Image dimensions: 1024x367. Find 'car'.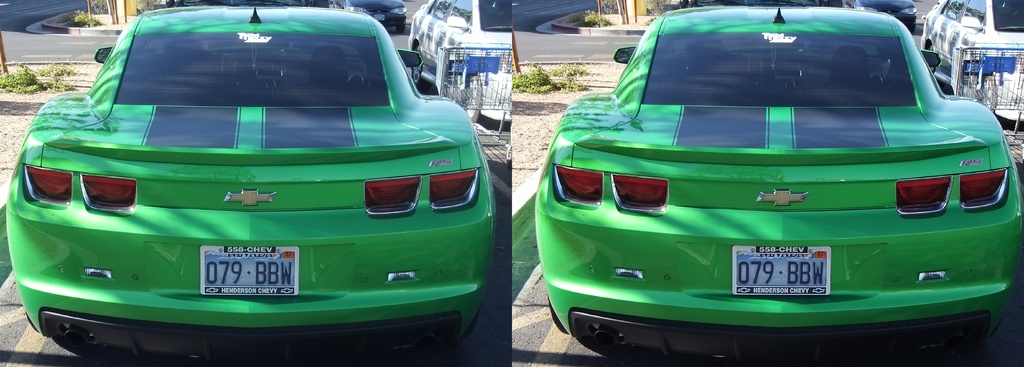
bbox=(413, 0, 511, 129).
